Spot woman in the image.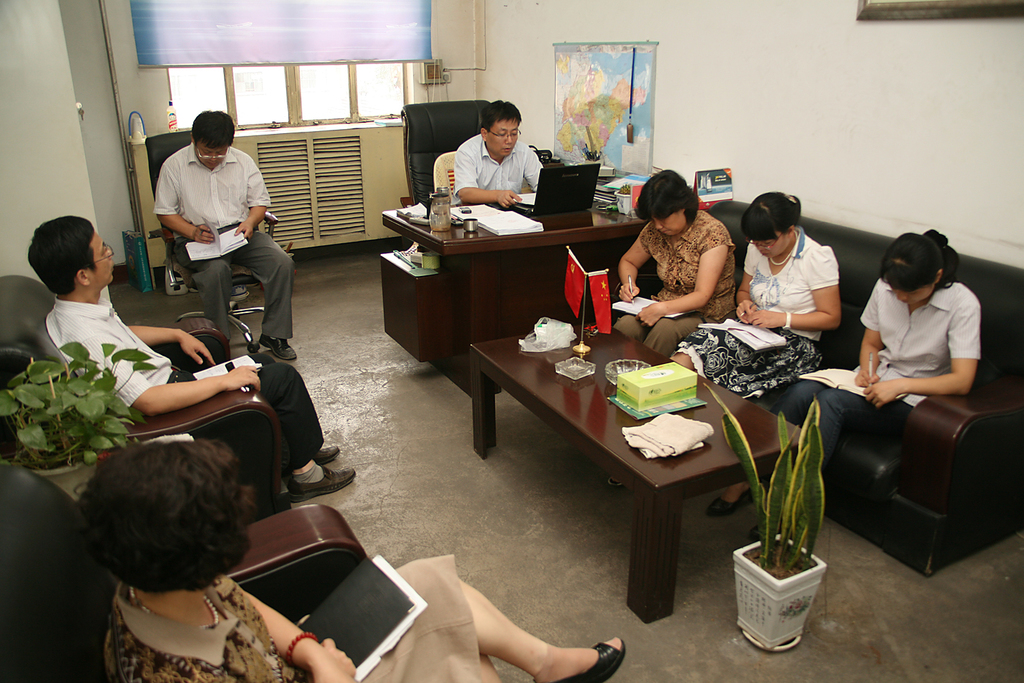
woman found at {"x1": 615, "y1": 166, "x2": 748, "y2": 345}.
